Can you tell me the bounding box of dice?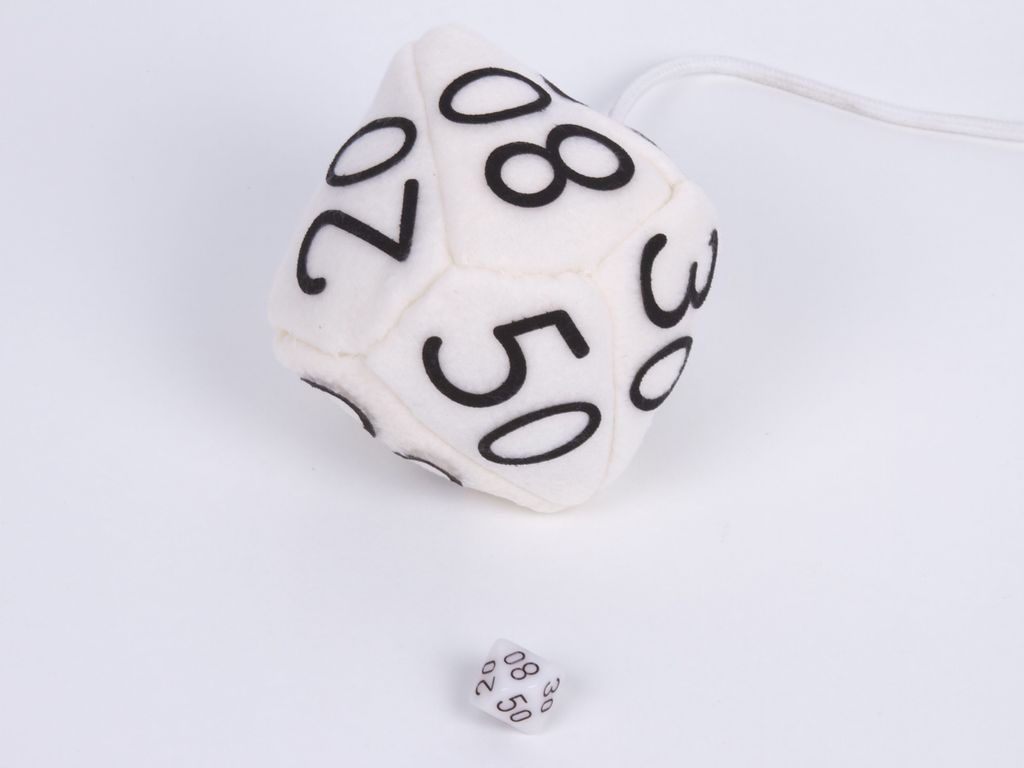
bbox(472, 638, 563, 737).
